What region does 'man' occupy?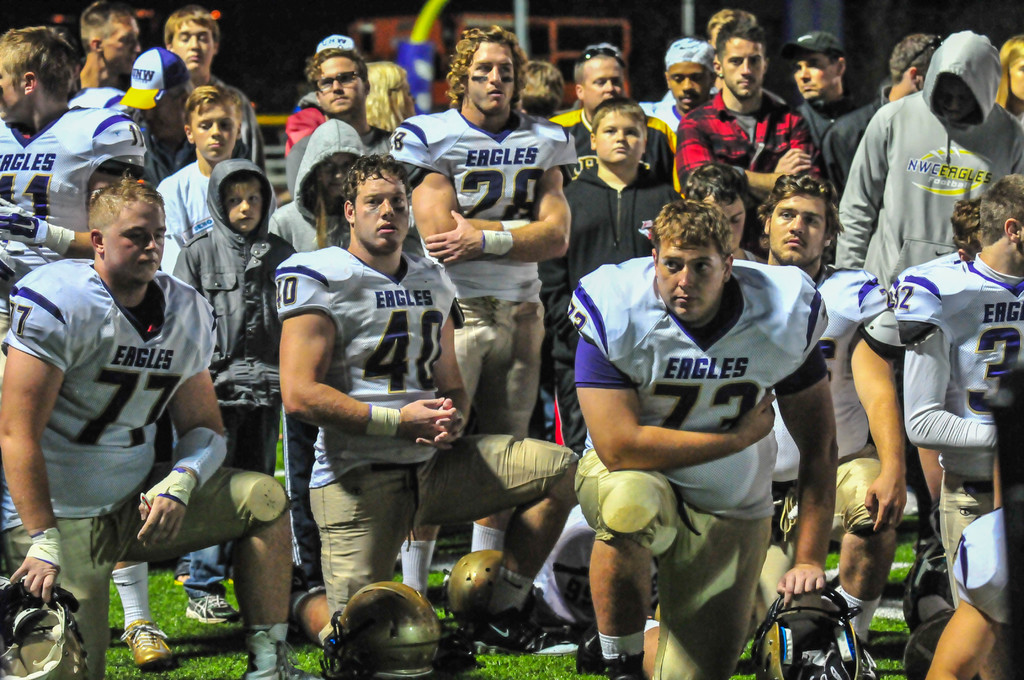
region(281, 40, 399, 245).
